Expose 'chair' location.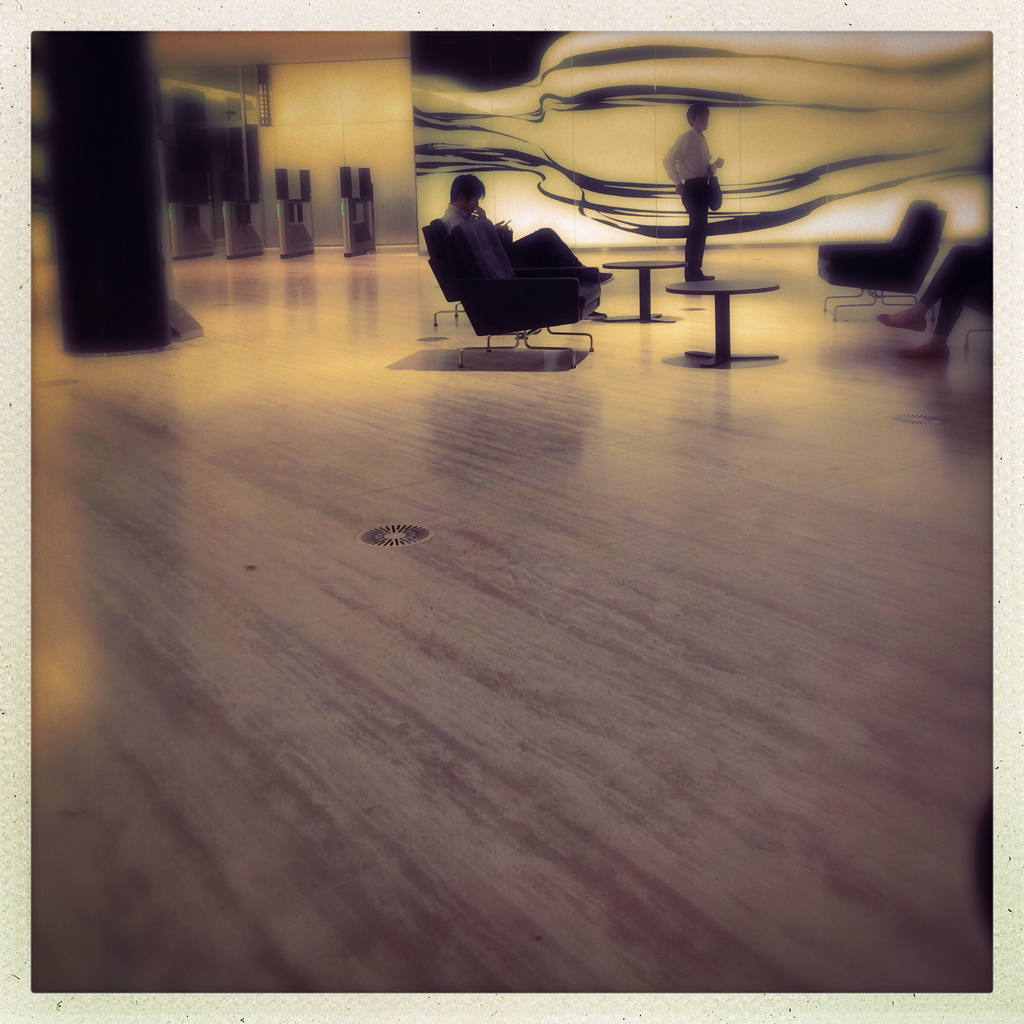
Exposed at <box>420,218,548,335</box>.
